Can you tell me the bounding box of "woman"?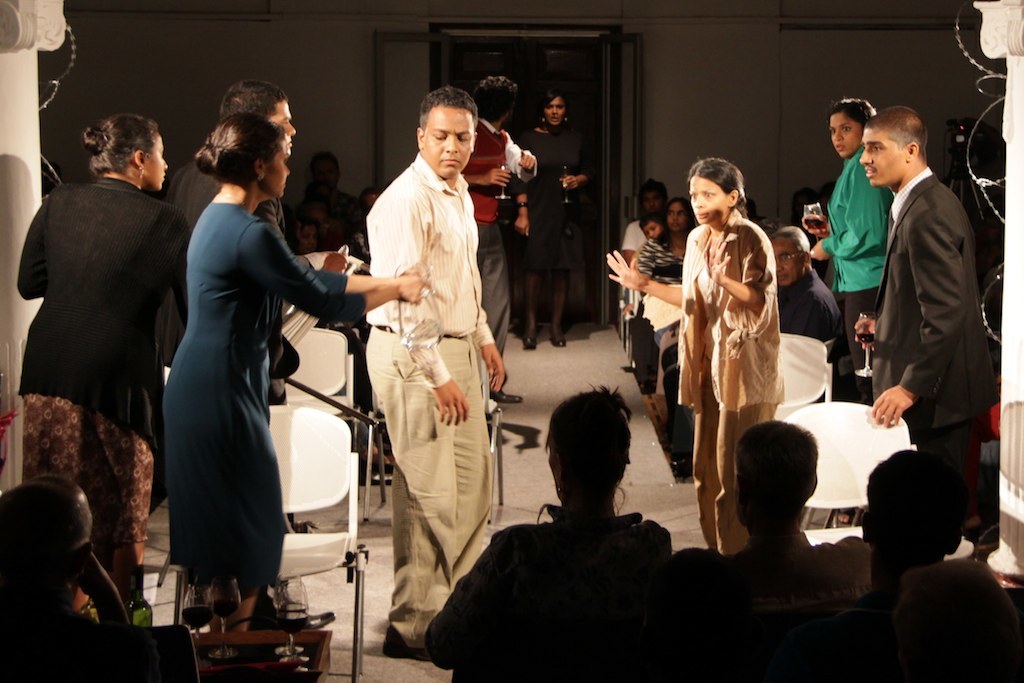
<region>805, 97, 887, 400</region>.
